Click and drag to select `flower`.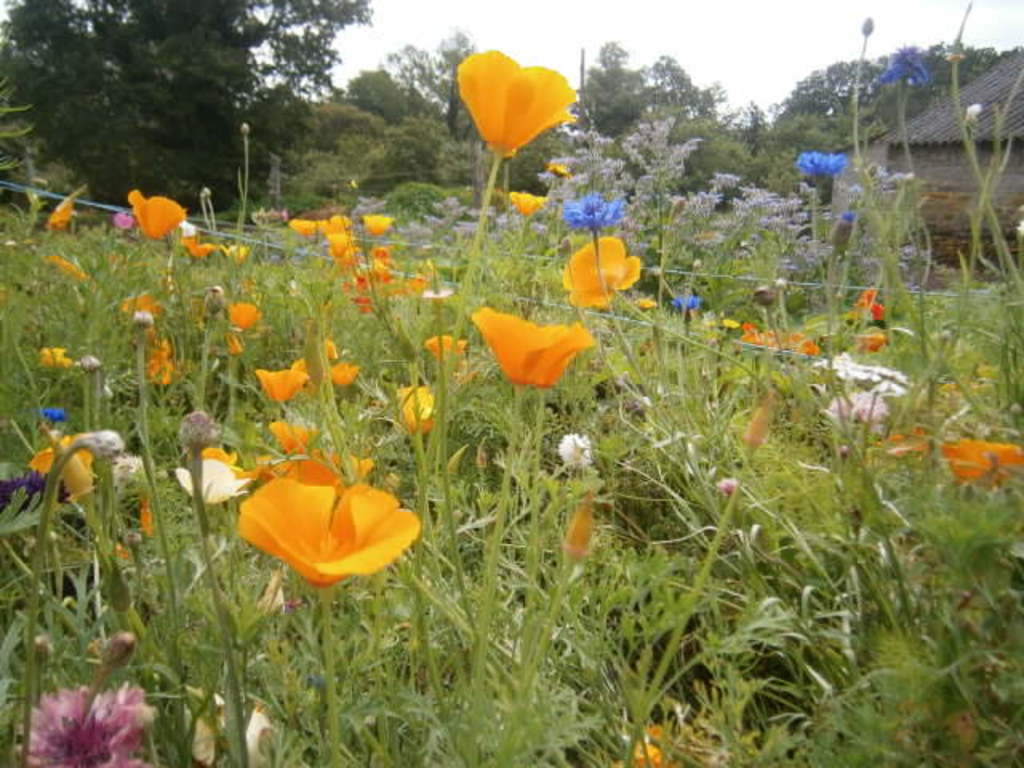
Selection: 224, 302, 259, 333.
